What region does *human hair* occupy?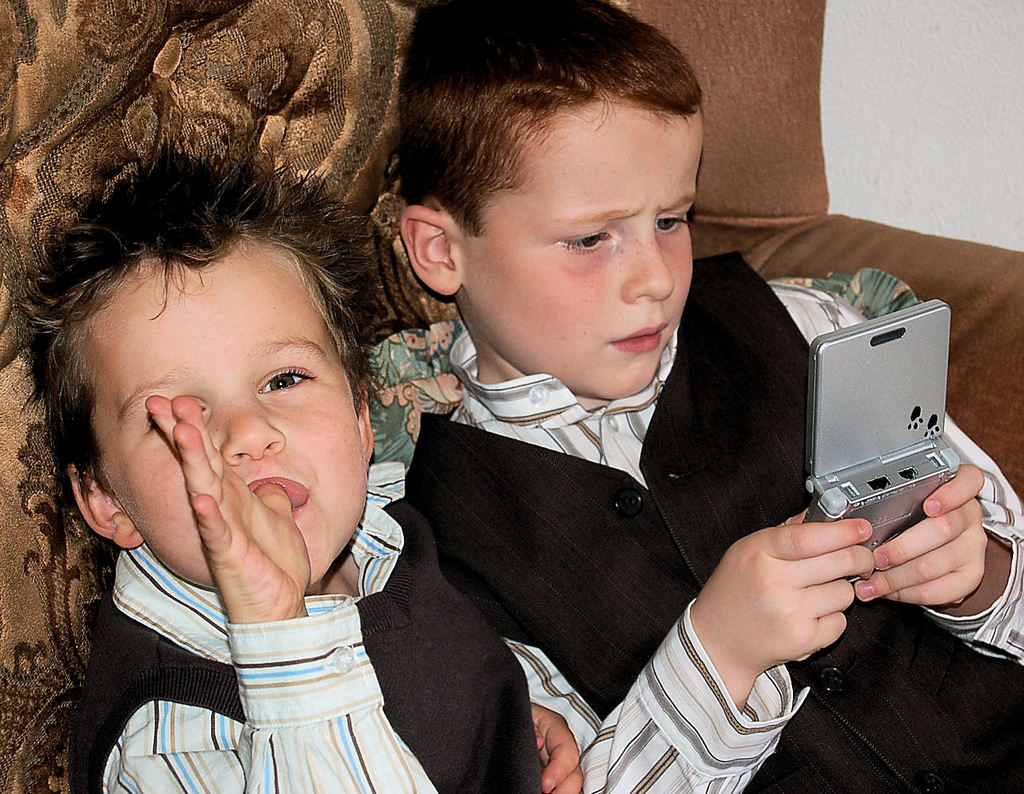
select_region(17, 133, 379, 509).
